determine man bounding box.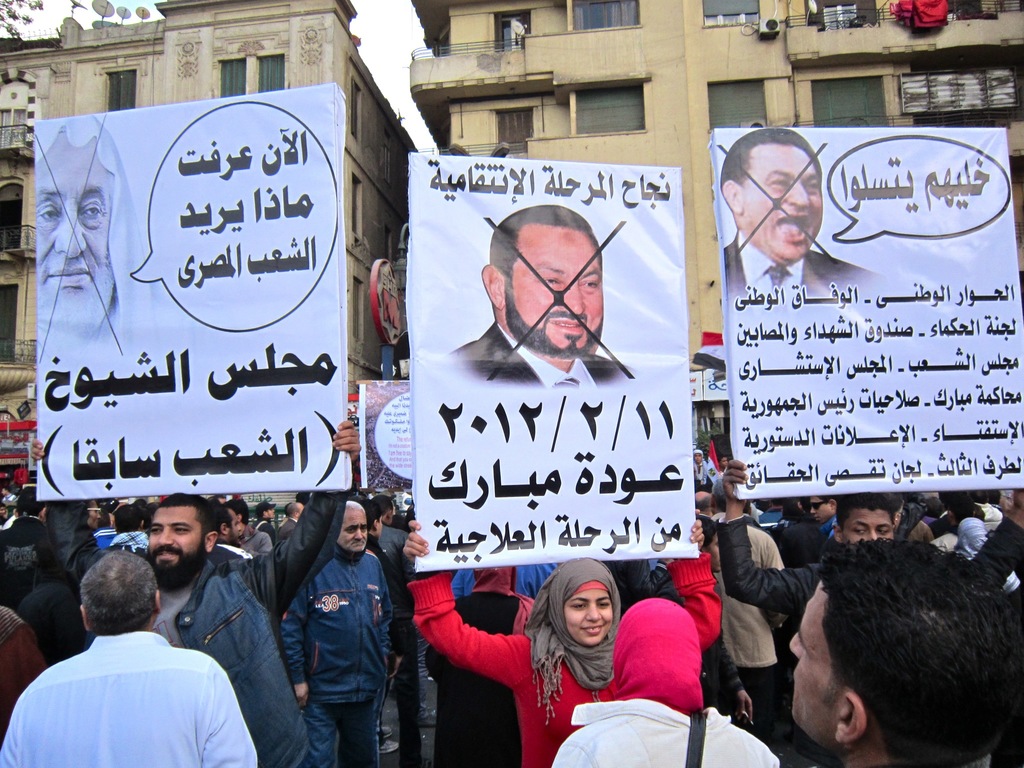
Determined: 0:547:256:767.
